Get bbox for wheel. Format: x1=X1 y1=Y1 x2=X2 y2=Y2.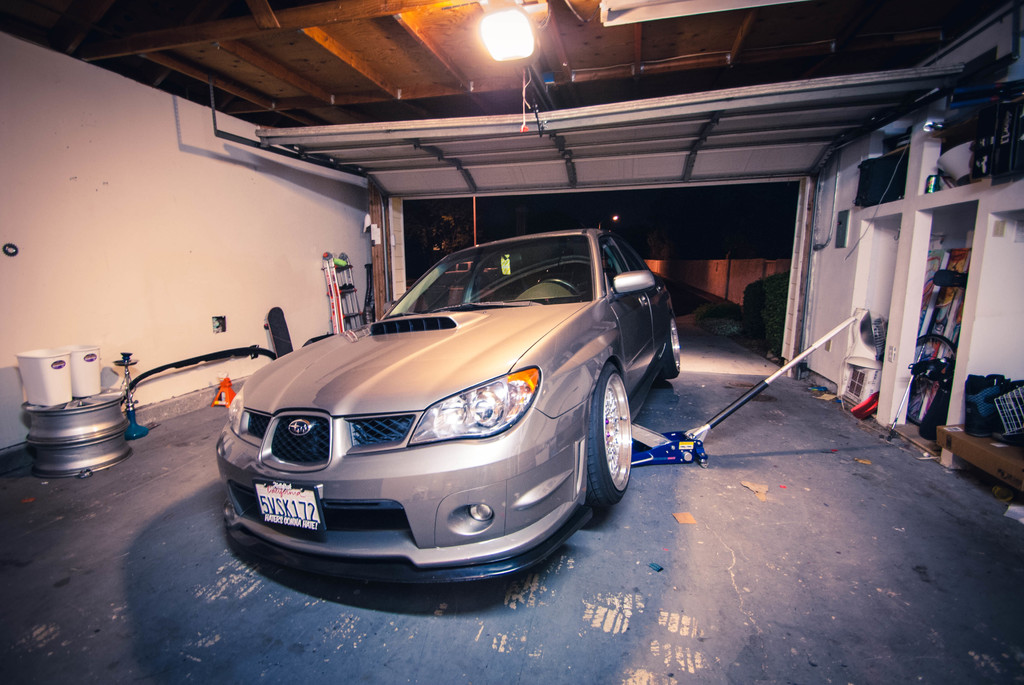
x1=583 y1=370 x2=630 y2=521.
